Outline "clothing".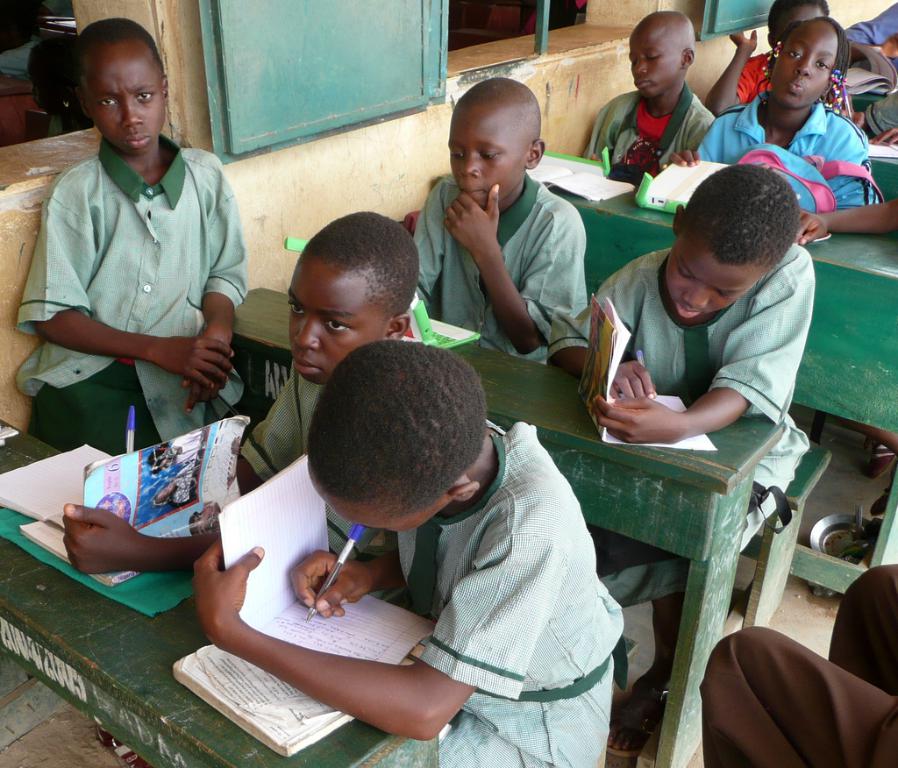
Outline: x1=349, y1=422, x2=622, y2=767.
